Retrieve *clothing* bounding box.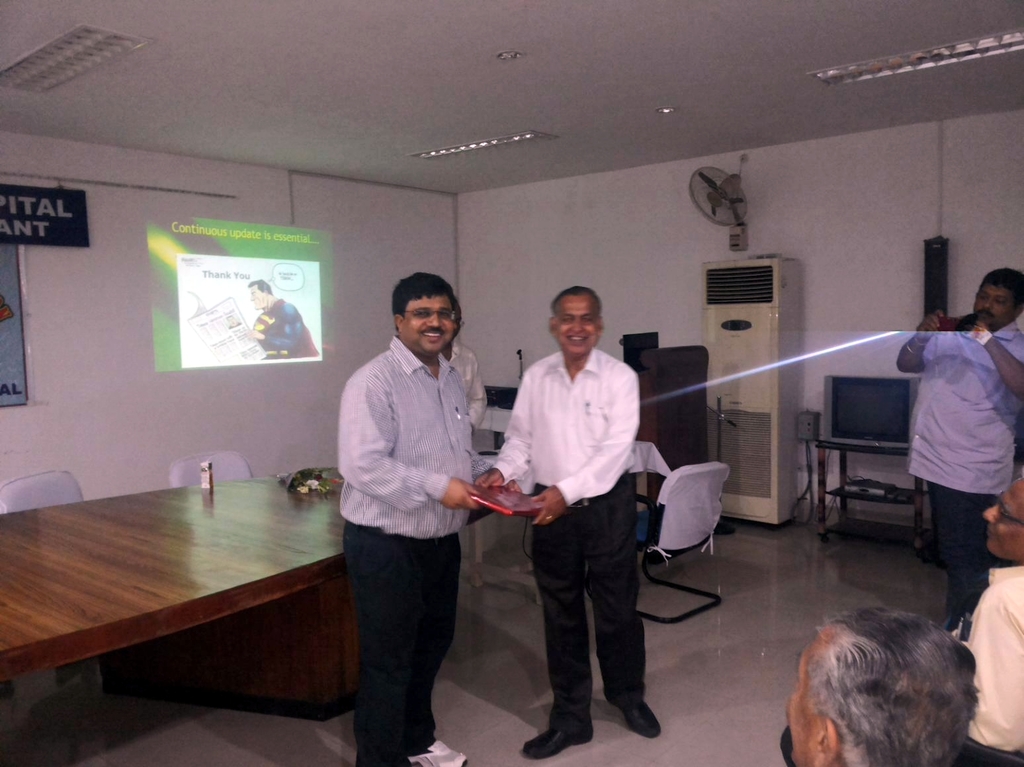
Bounding box: {"left": 440, "top": 332, "right": 491, "bottom": 435}.
